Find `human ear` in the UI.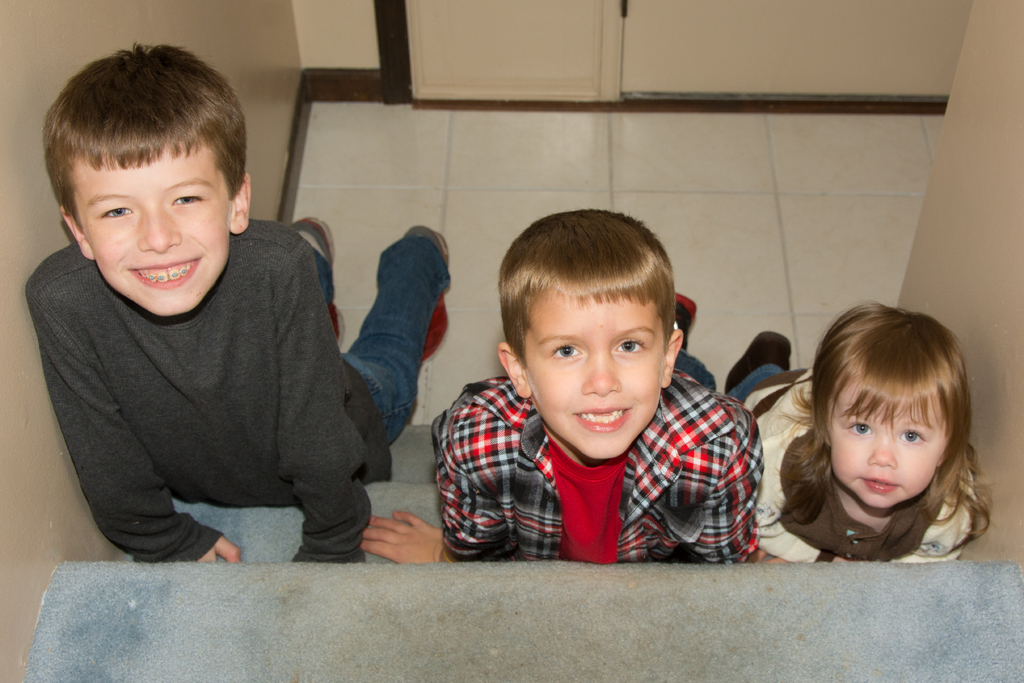
UI element at pyautogui.locateOnScreen(58, 202, 95, 260).
